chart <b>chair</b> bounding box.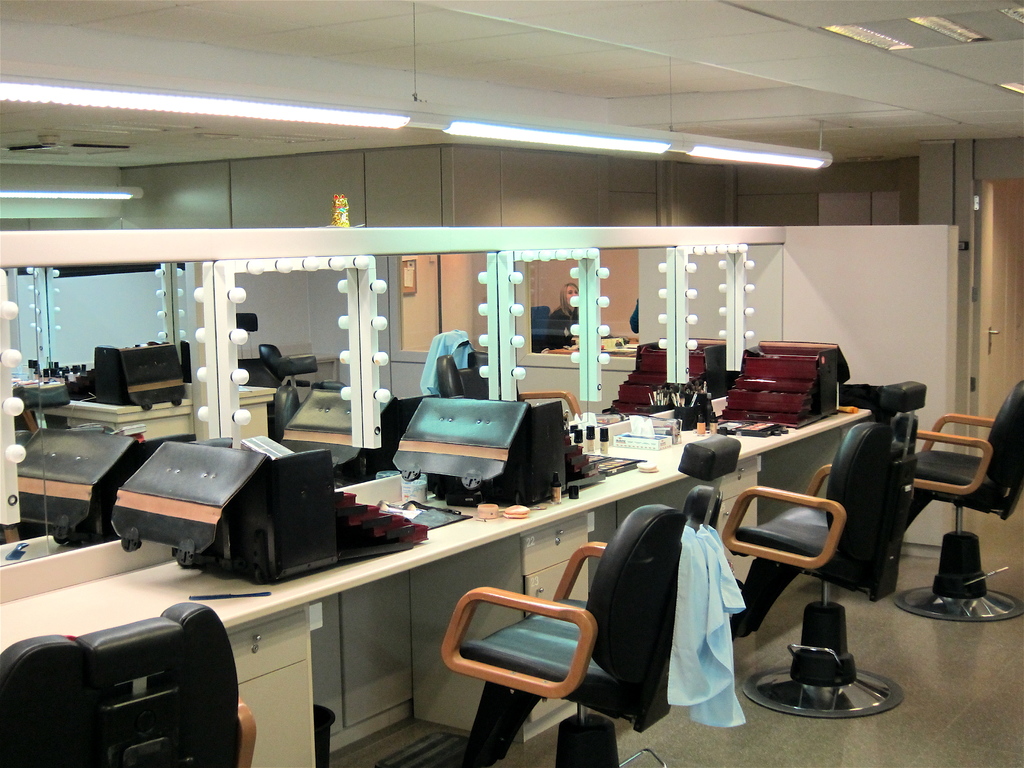
Charted: bbox=[440, 507, 686, 767].
